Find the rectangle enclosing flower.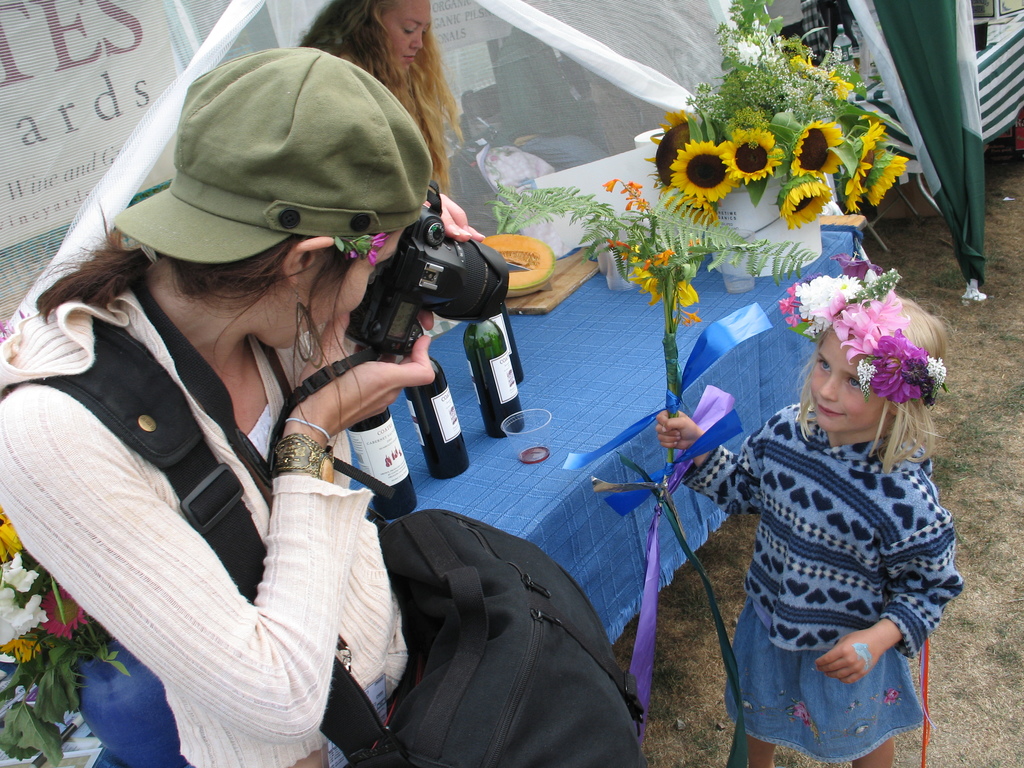
[863,143,918,209].
